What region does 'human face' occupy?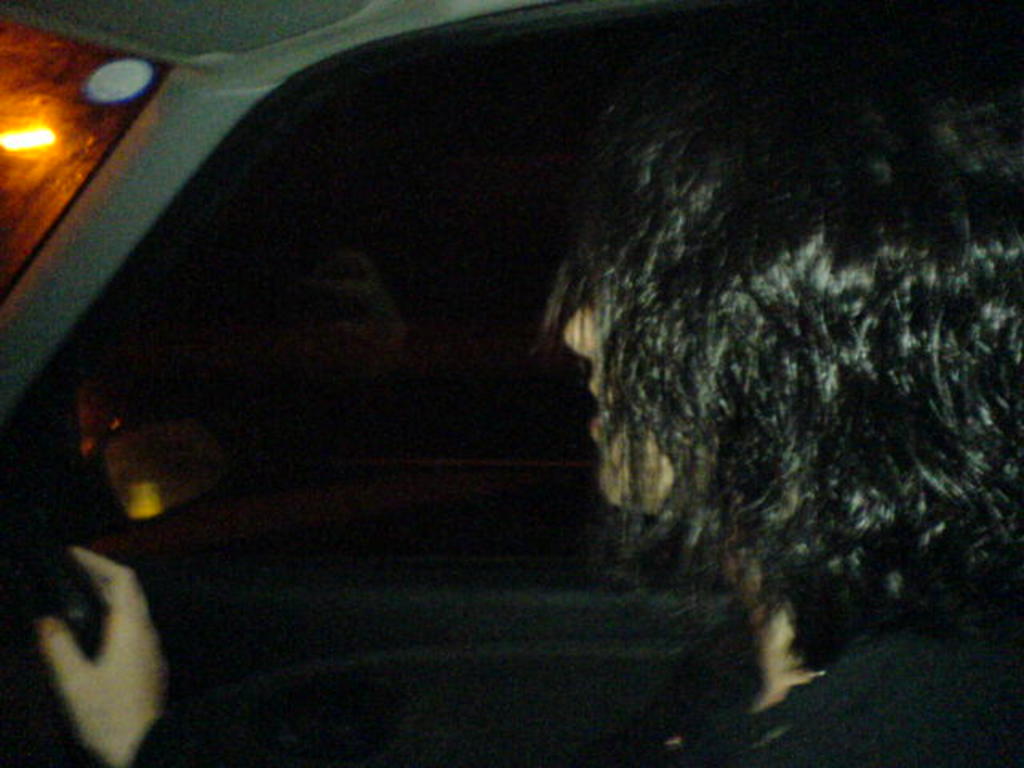
x1=557, y1=285, x2=682, y2=512.
